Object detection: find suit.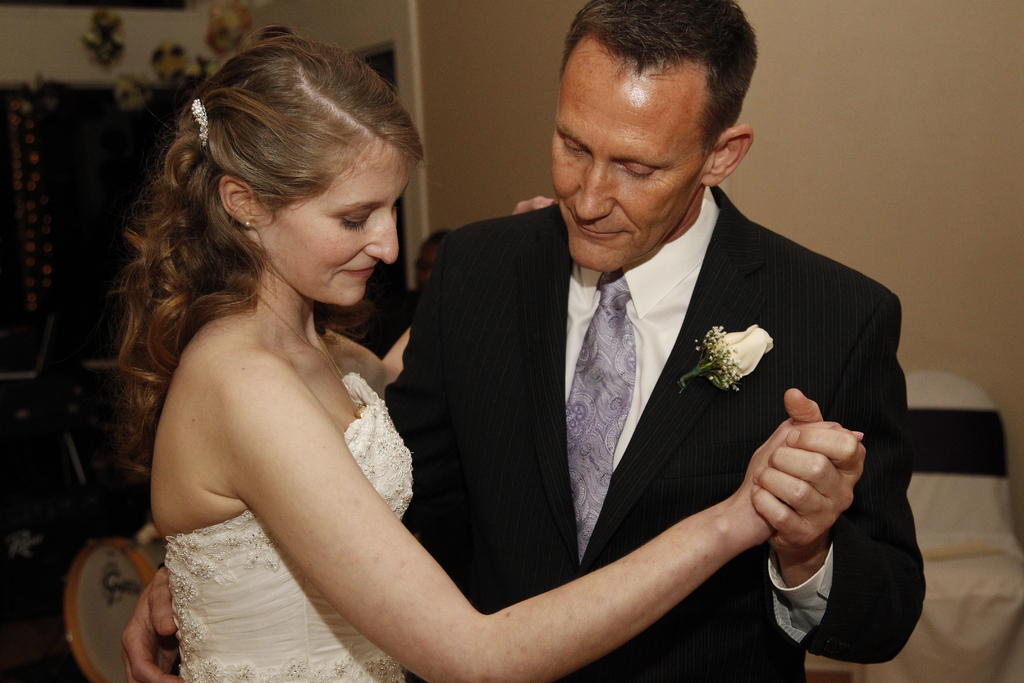
pyautogui.locateOnScreen(153, 180, 923, 682).
